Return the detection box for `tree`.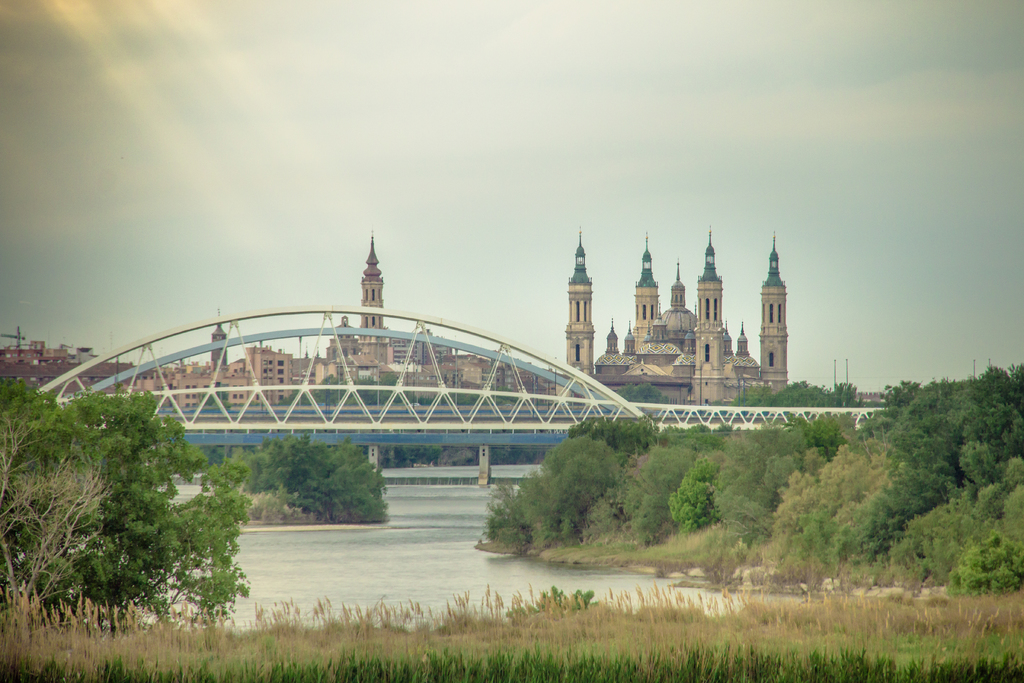
Rect(617, 383, 659, 407).
